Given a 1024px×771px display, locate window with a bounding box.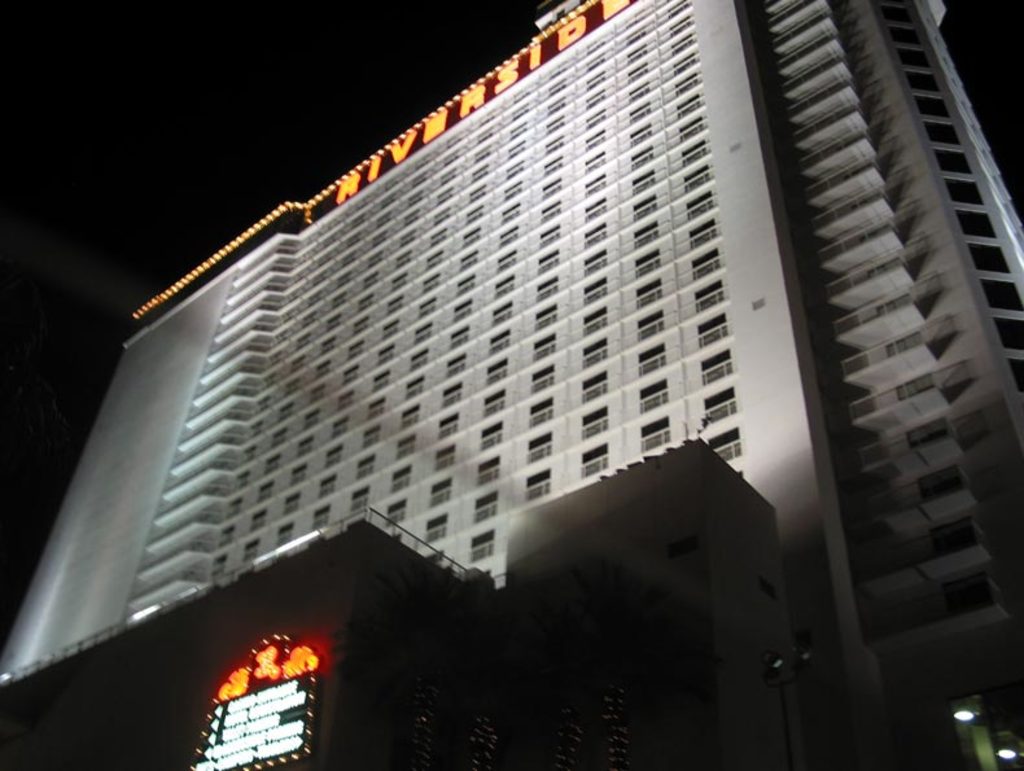
Located: bbox=(681, 67, 696, 87).
